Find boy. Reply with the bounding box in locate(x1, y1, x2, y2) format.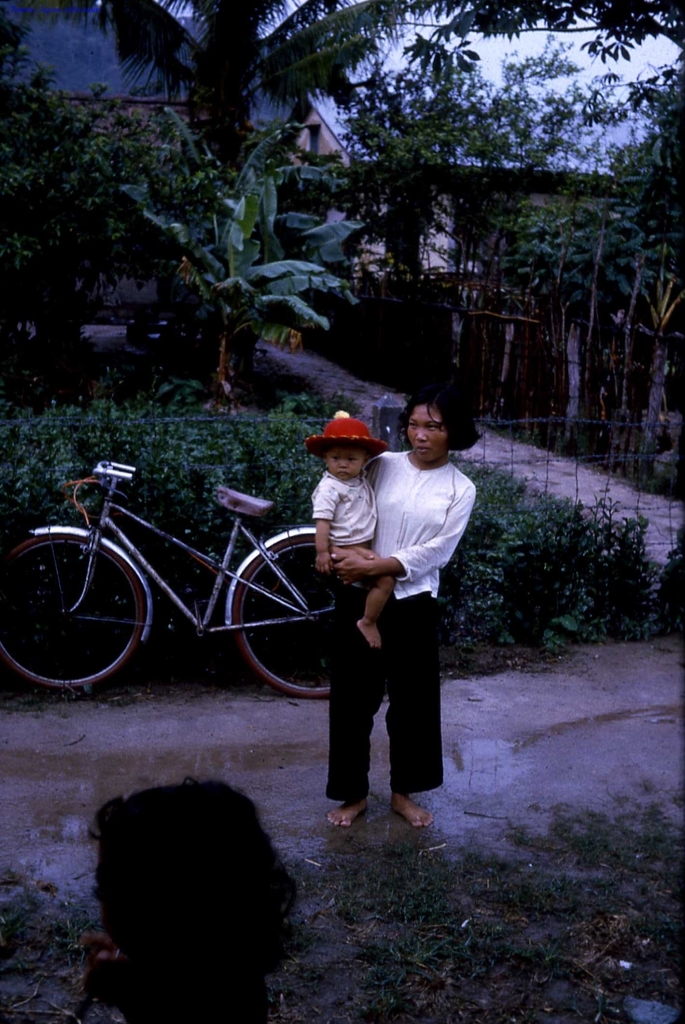
locate(303, 412, 389, 646).
